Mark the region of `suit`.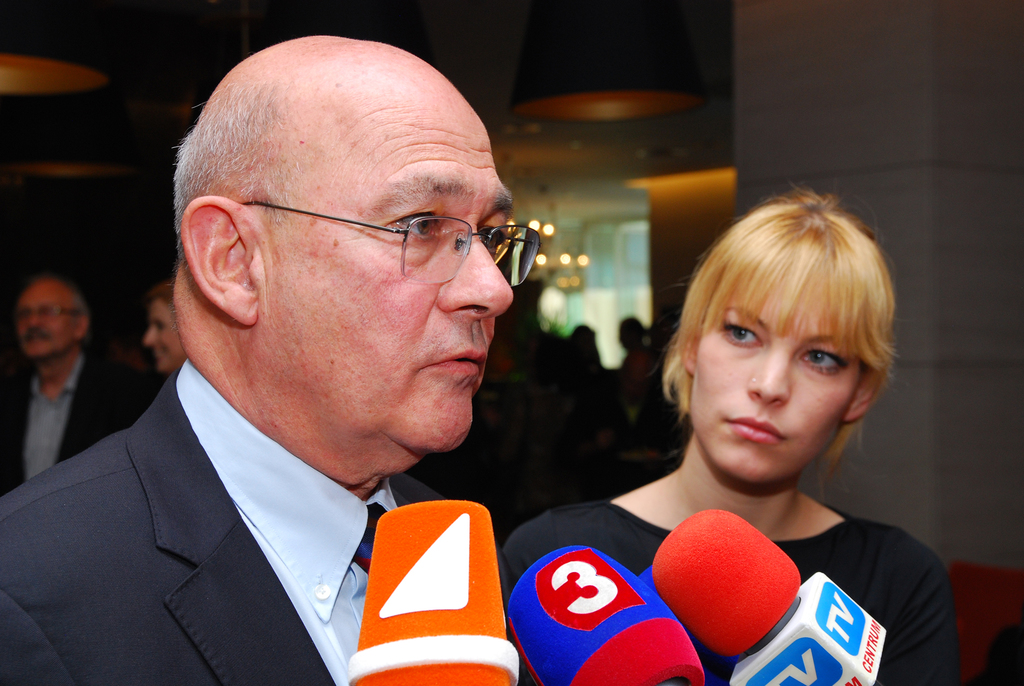
Region: 11, 318, 541, 678.
